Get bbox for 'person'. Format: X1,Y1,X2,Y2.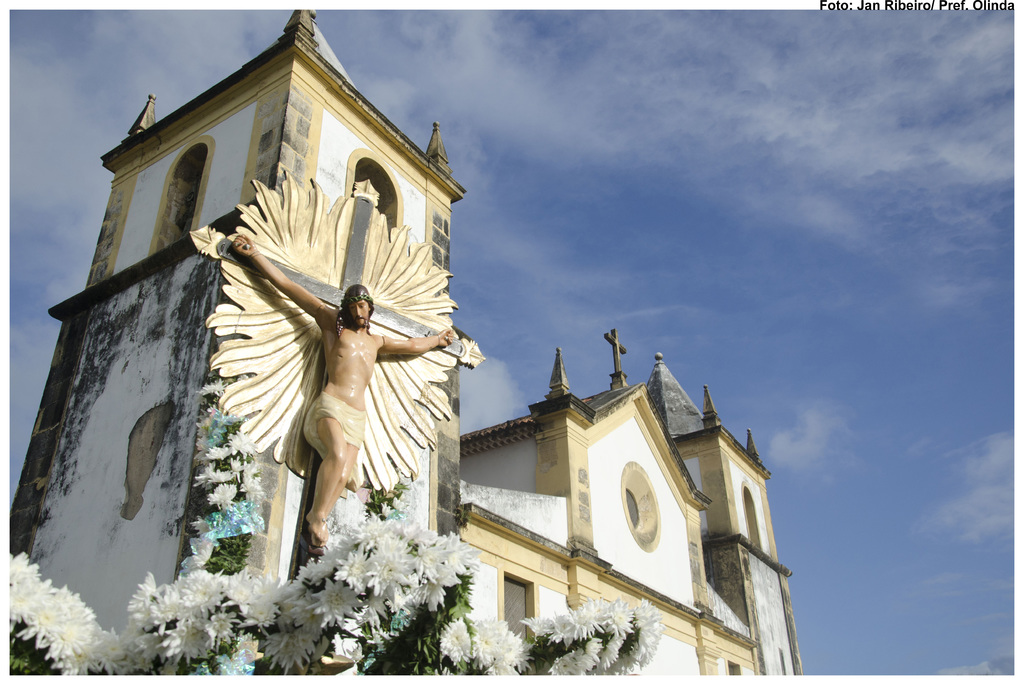
189,171,447,595.
